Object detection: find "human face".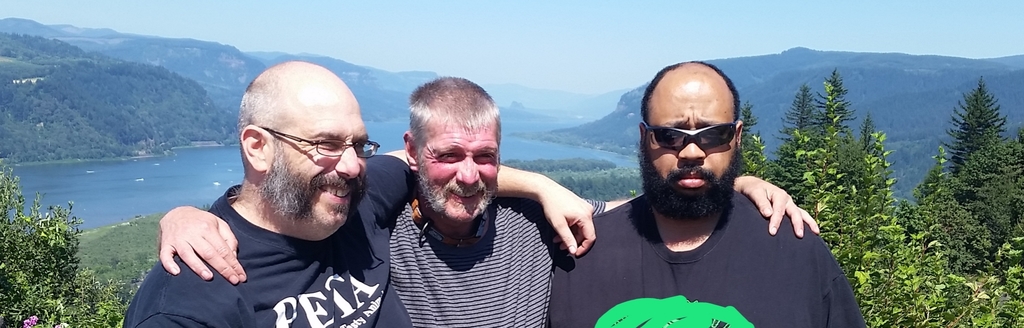
region(410, 115, 504, 223).
